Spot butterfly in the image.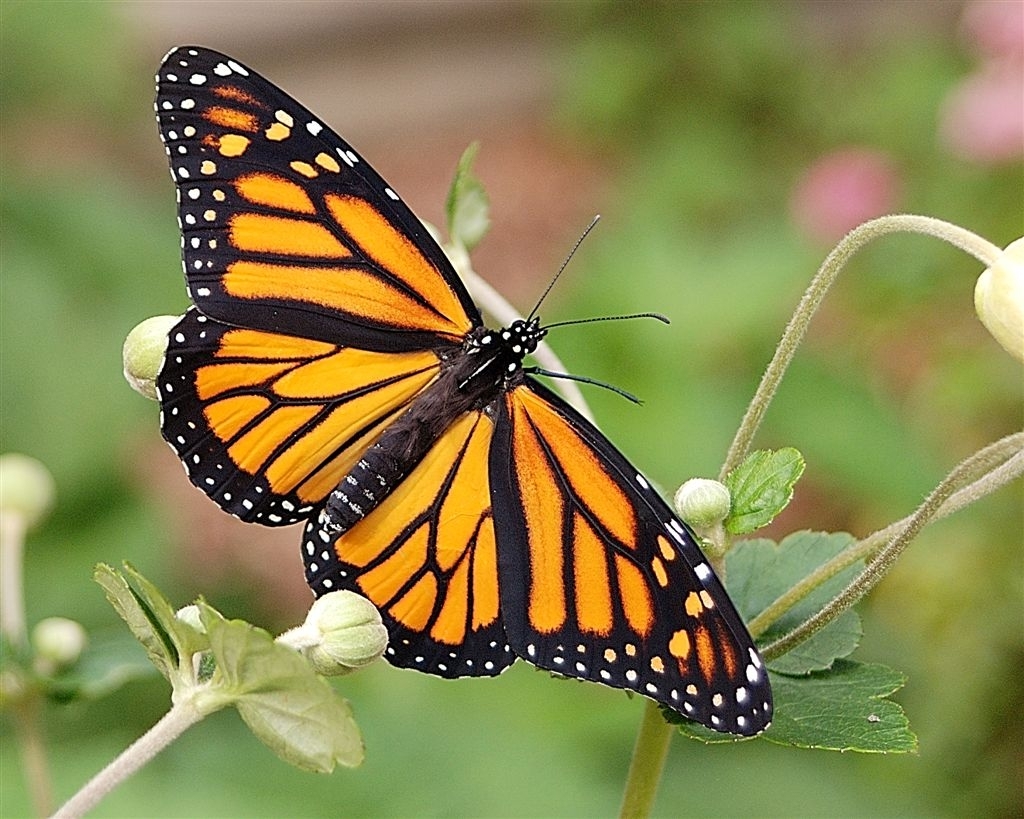
butterfly found at bbox=(153, 45, 775, 733).
